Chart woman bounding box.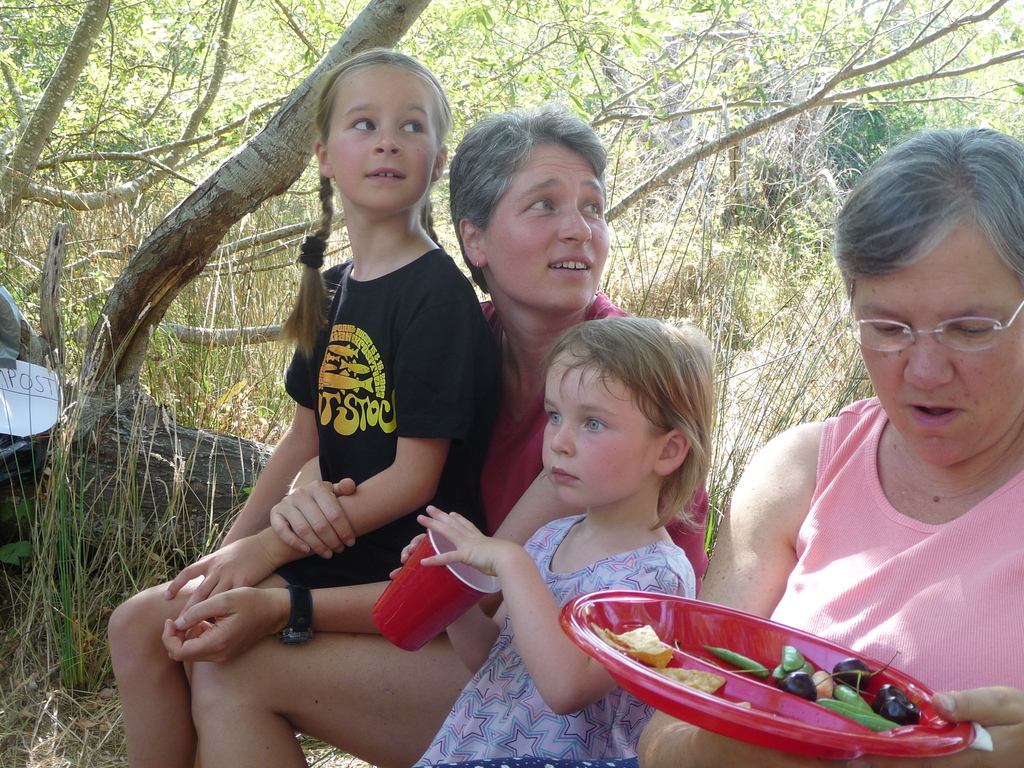
Charted: locate(697, 162, 1023, 739).
